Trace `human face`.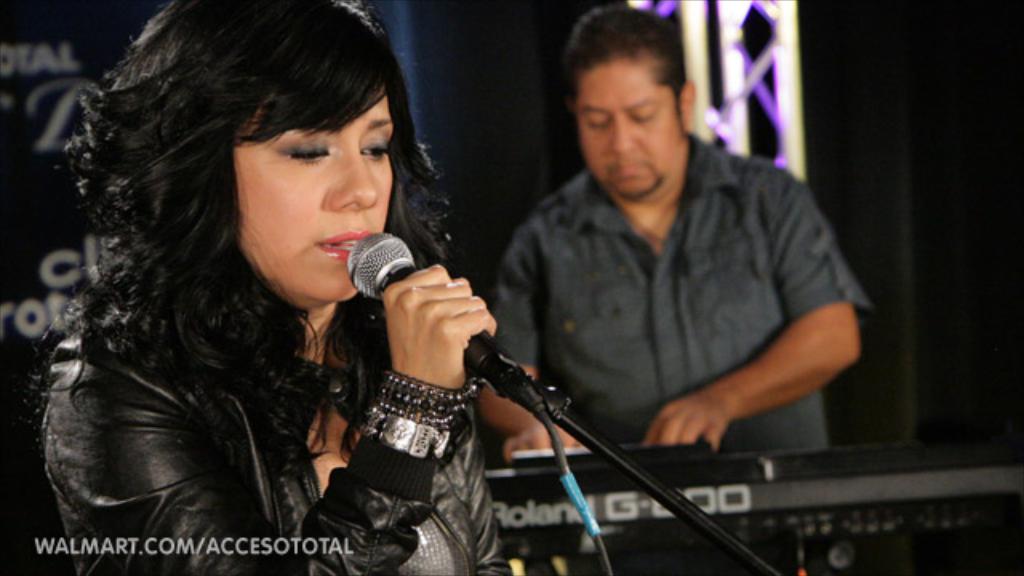
Traced to x1=578 y1=64 x2=686 y2=200.
